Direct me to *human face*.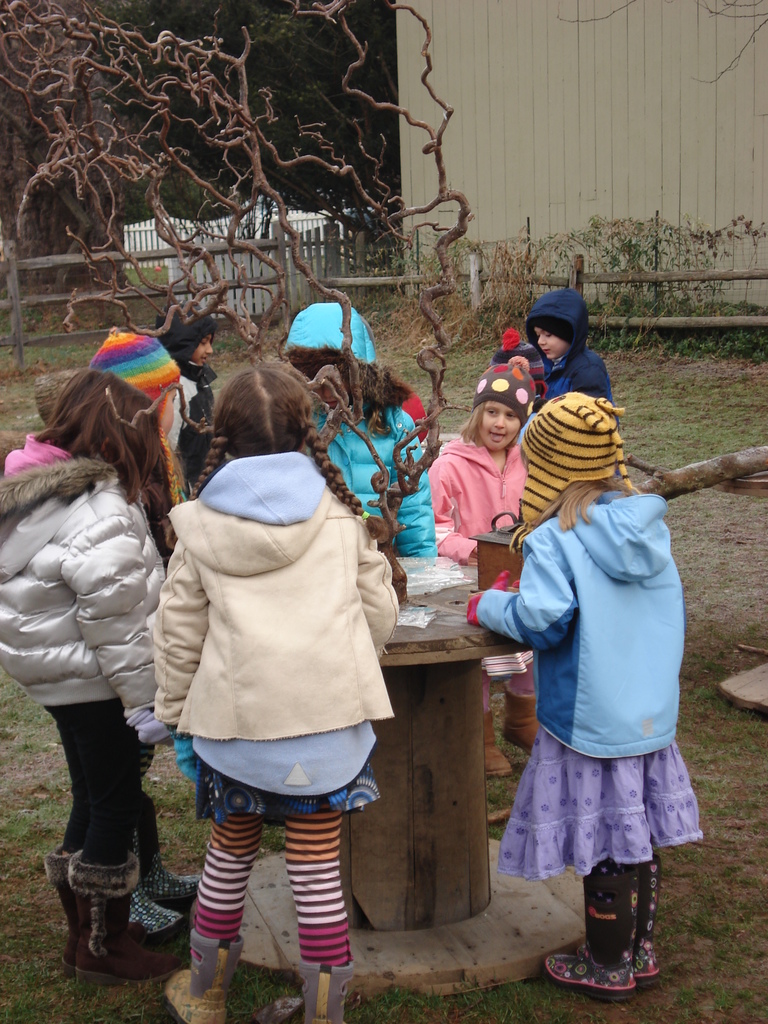
Direction: Rect(474, 403, 520, 454).
